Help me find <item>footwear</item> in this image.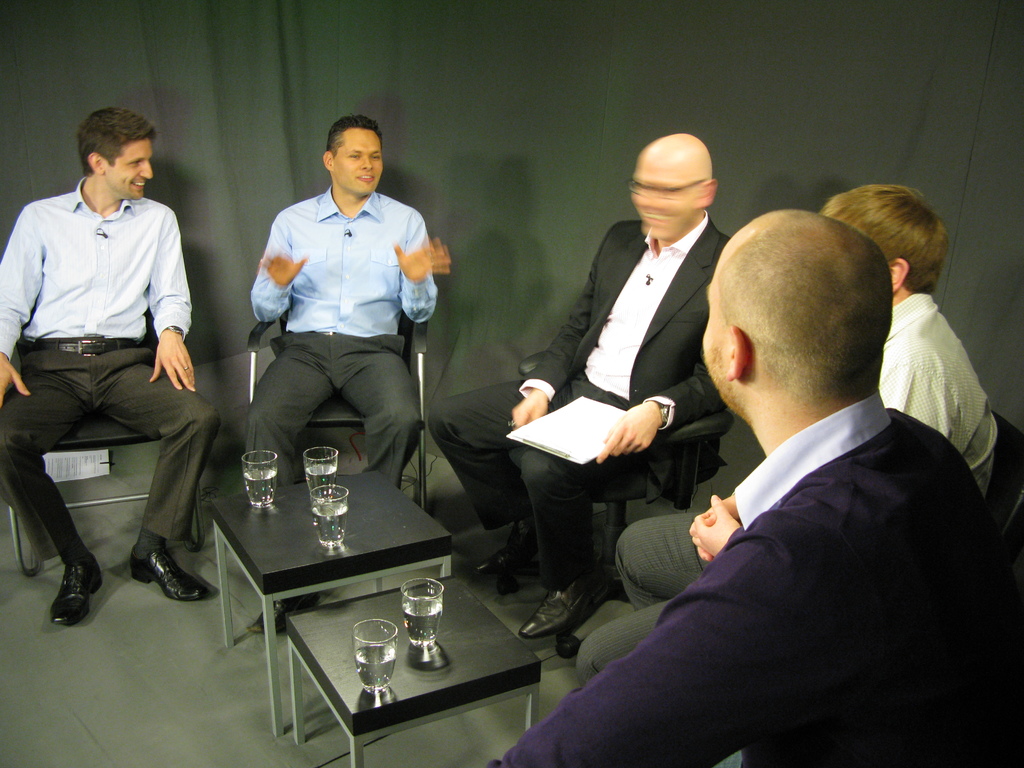
Found it: 509:568:612:638.
